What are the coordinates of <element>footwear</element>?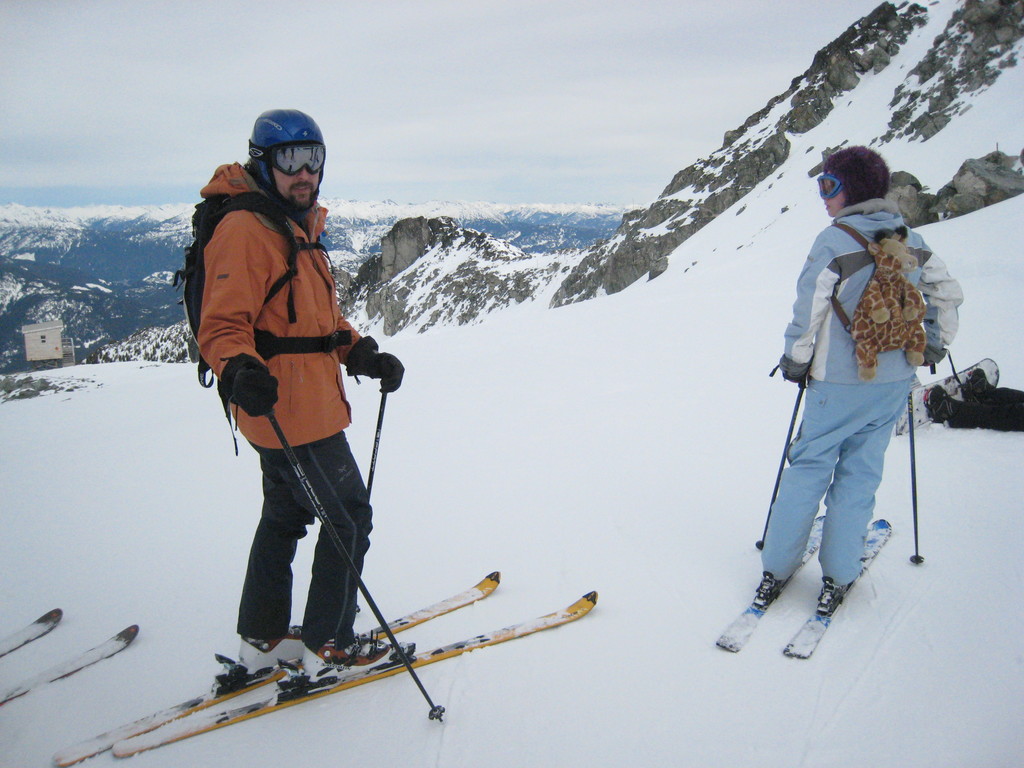
bbox=[920, 383, 951, 420].
